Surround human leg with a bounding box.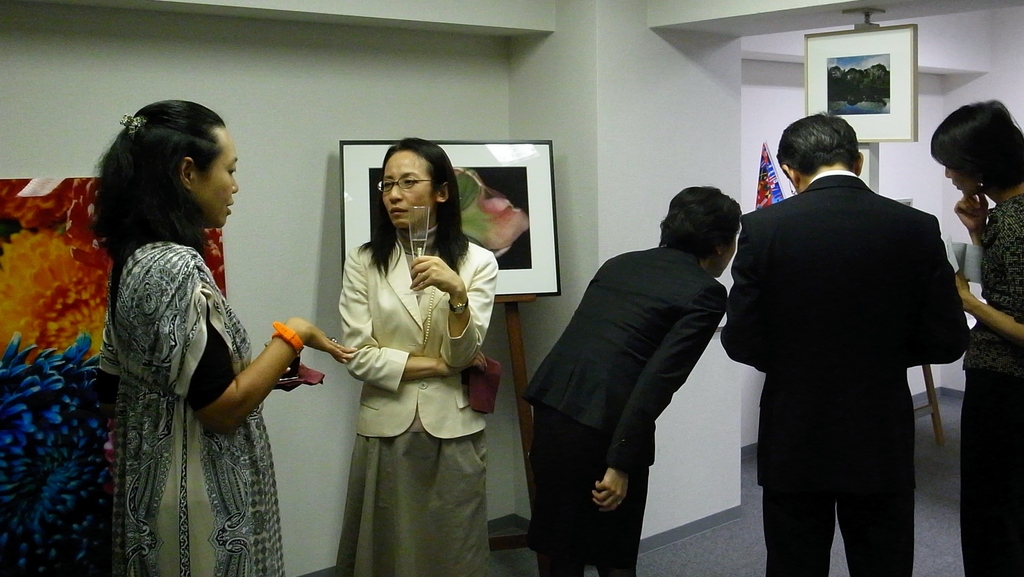
[534,411,589,576].
